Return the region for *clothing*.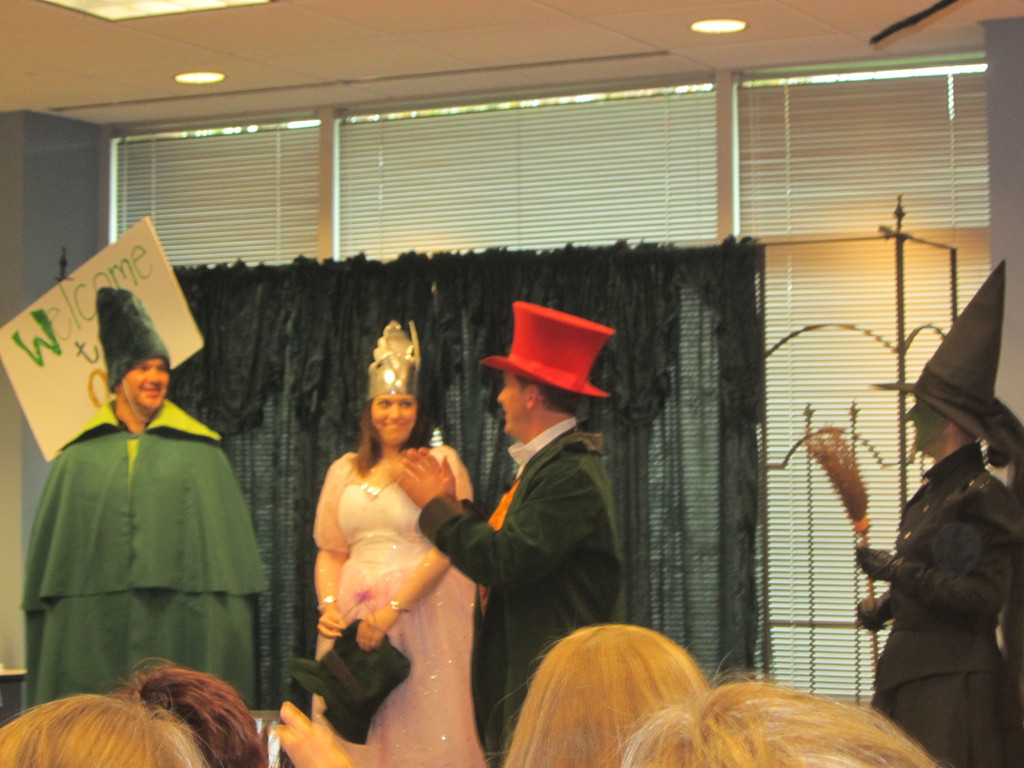
<box>855,447,1023,767</box>.
